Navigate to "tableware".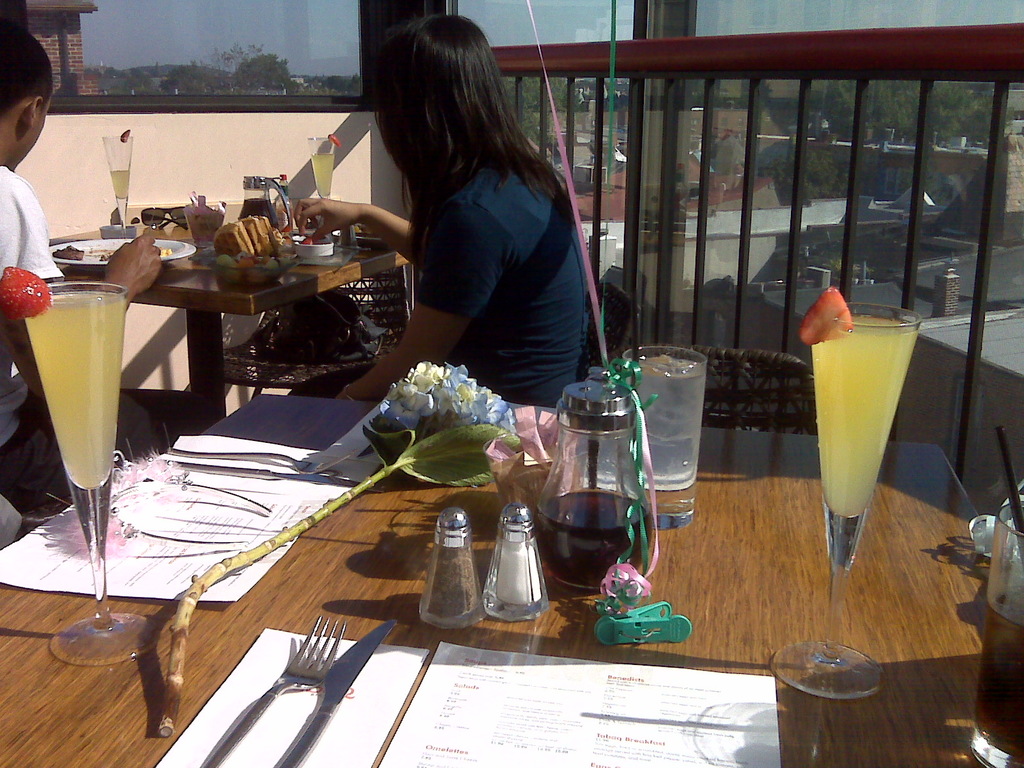
Navigation target: (left=772, top=299, right=925, bottom=702).
